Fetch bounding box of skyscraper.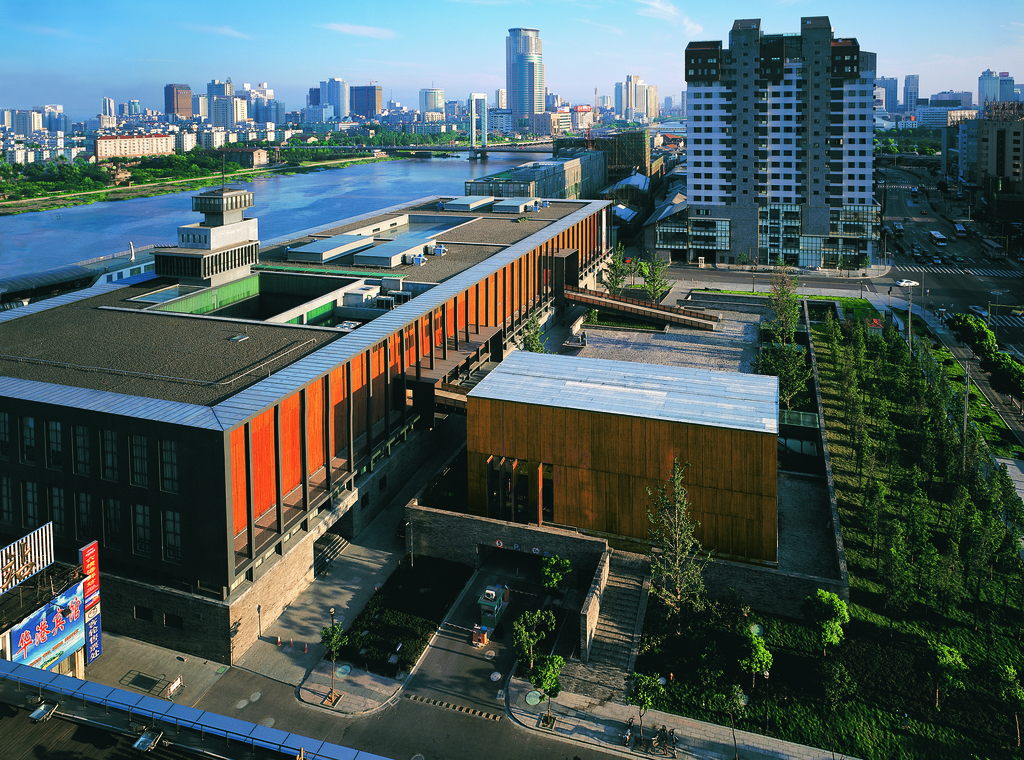
Bbox: bbox=[975, 65, 1023, 110].
